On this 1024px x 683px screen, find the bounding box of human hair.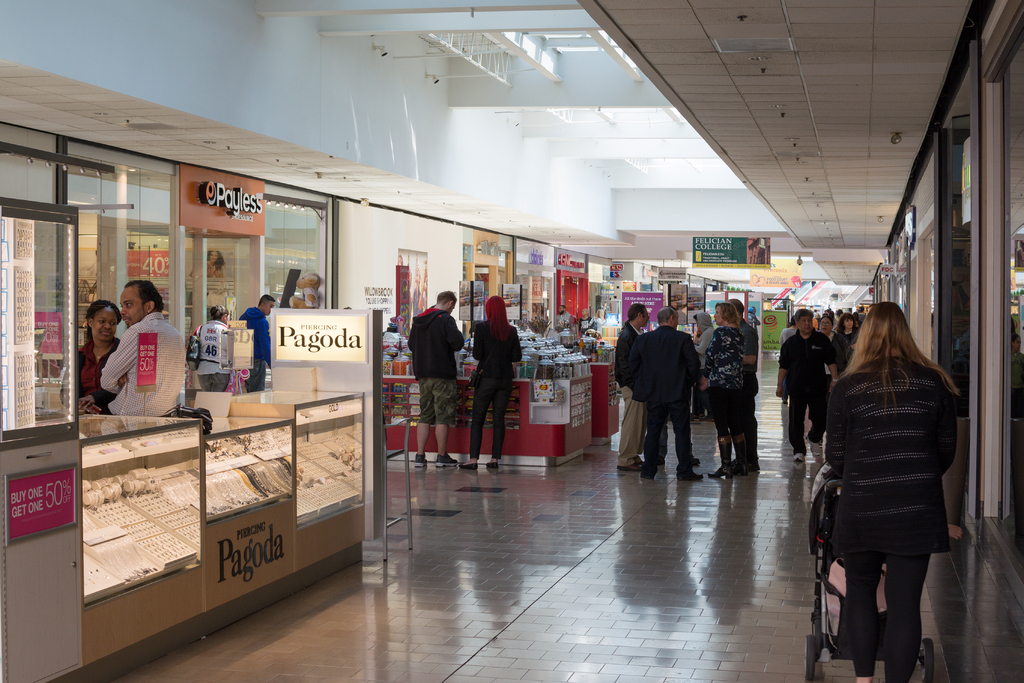
Bounding box: <box>123,283,164,313</box>.
